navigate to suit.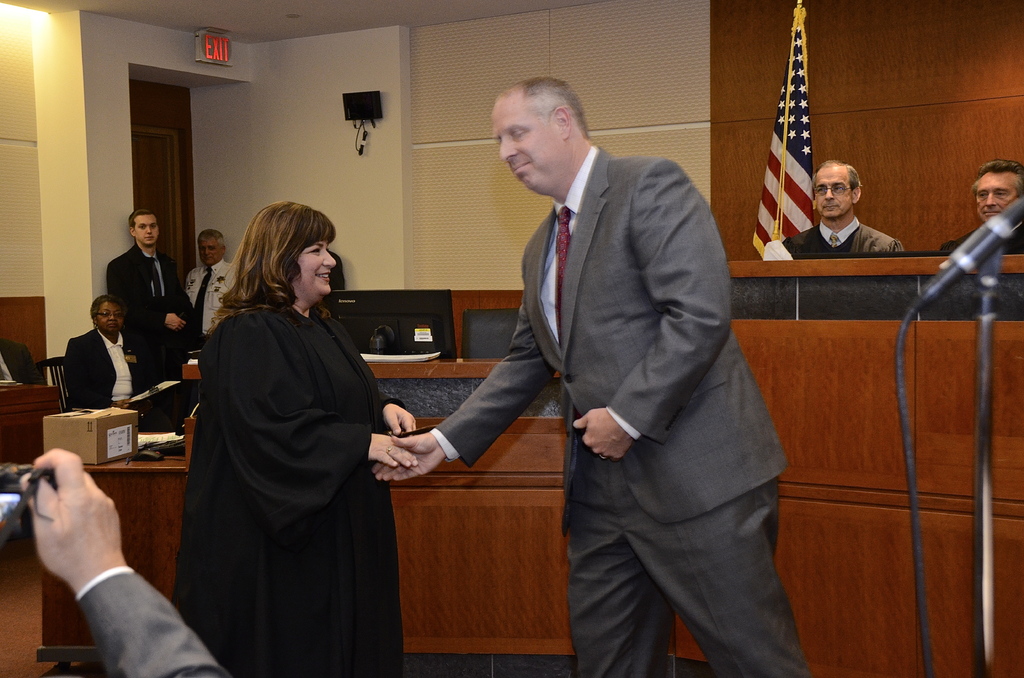
Navigation target: (x1=0, y1=341, x2=45, y2=387).
